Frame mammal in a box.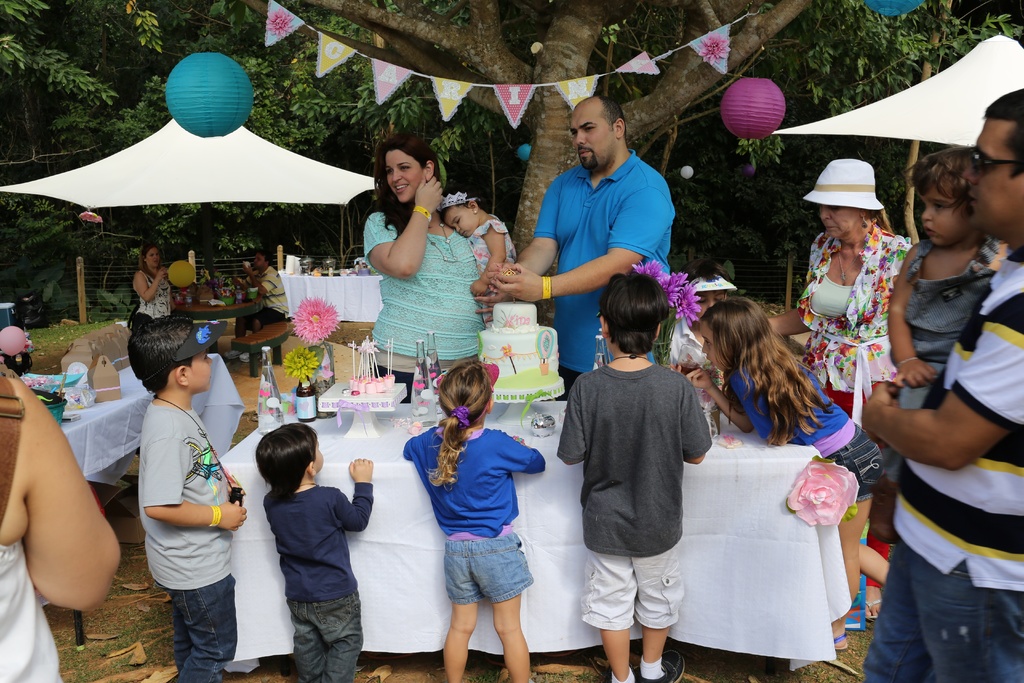
[x1=669, y1=268, x2=738, y2=372].
